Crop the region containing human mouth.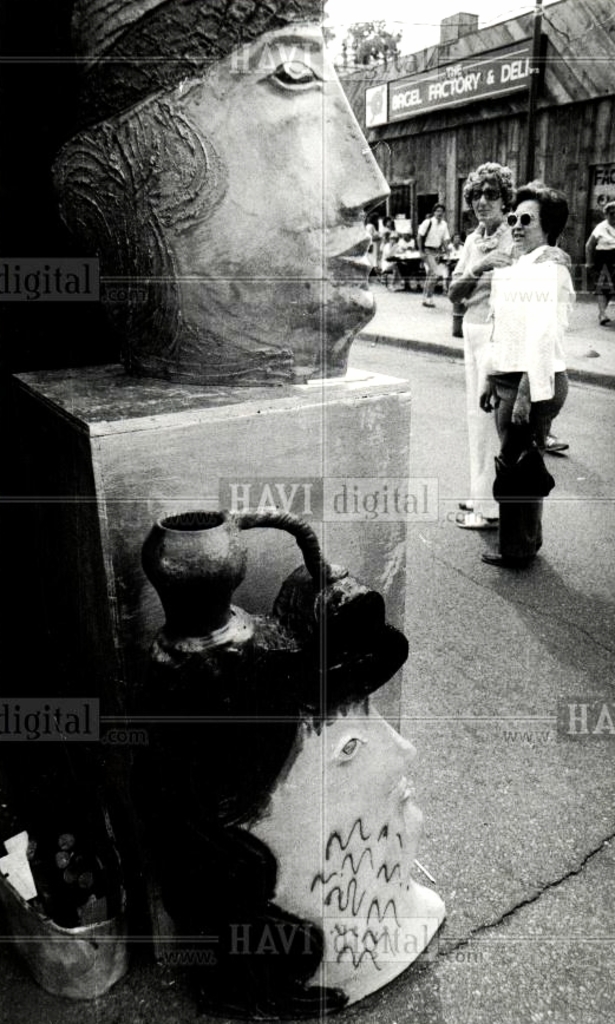
Crop region: rect(513, 235, 525, 242).
